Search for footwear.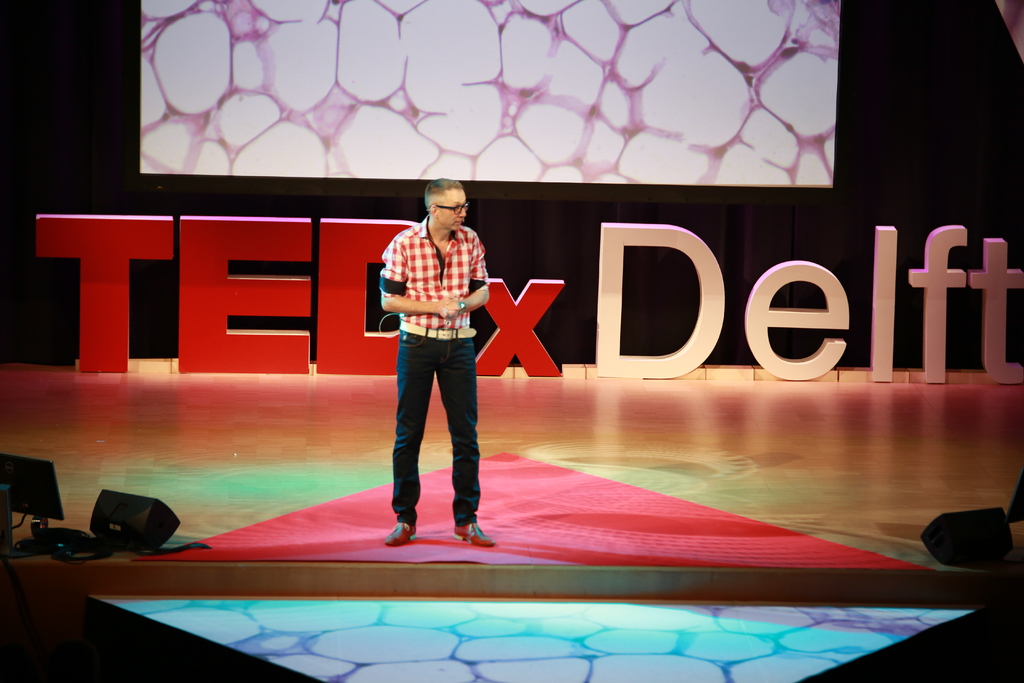
Found at {"x1": 372, "y1": 514, "x2": 425, "y2": 548}.
